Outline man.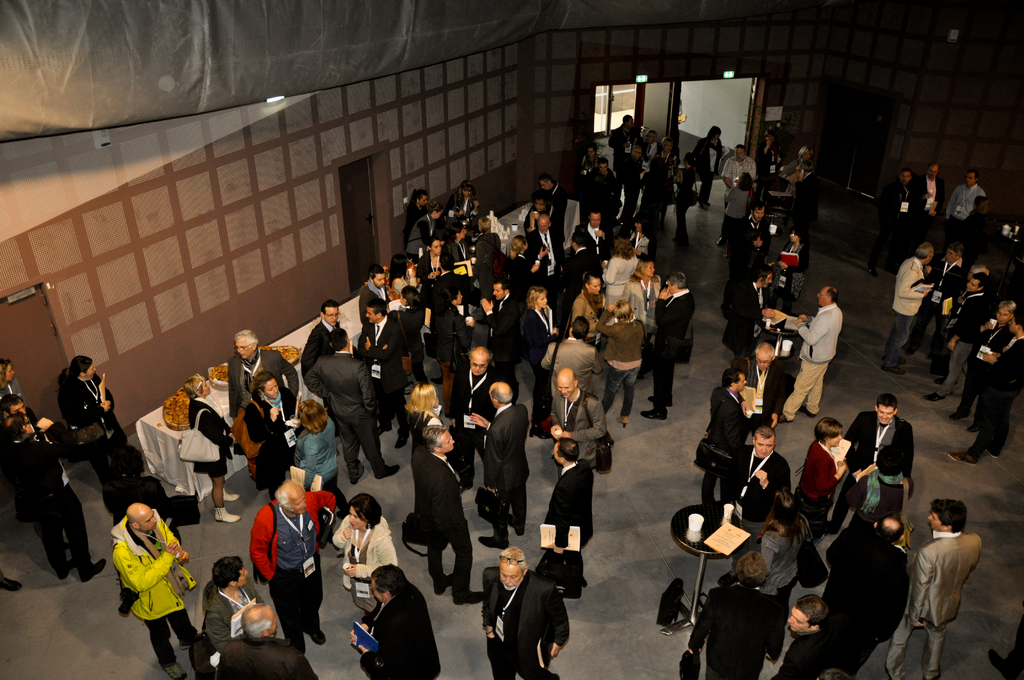
Outline: box(948, 305, 1023, 463).
